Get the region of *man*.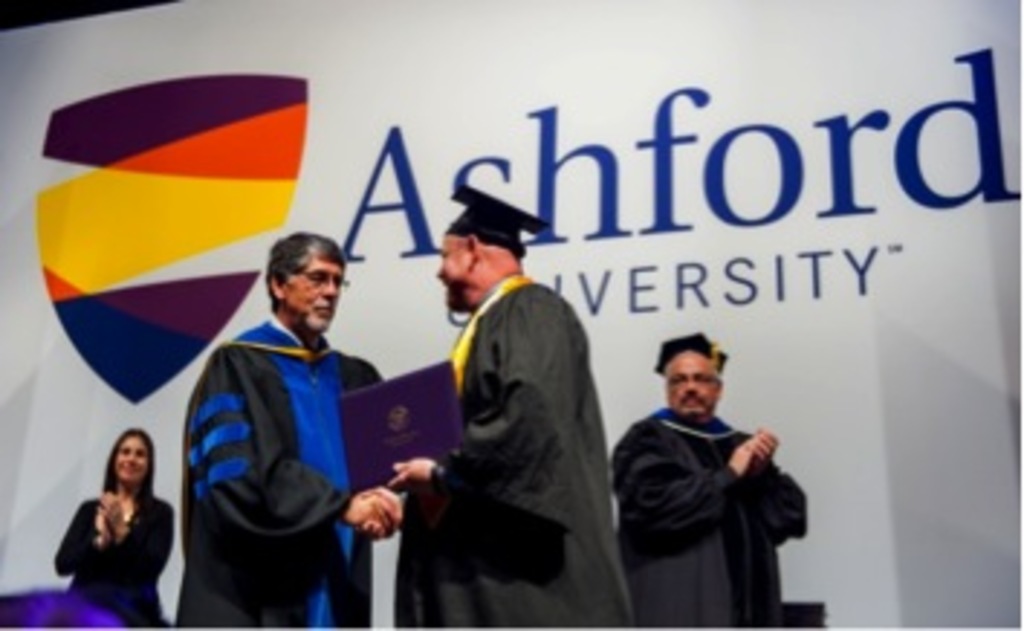
box(182, 232, 405, 628).
